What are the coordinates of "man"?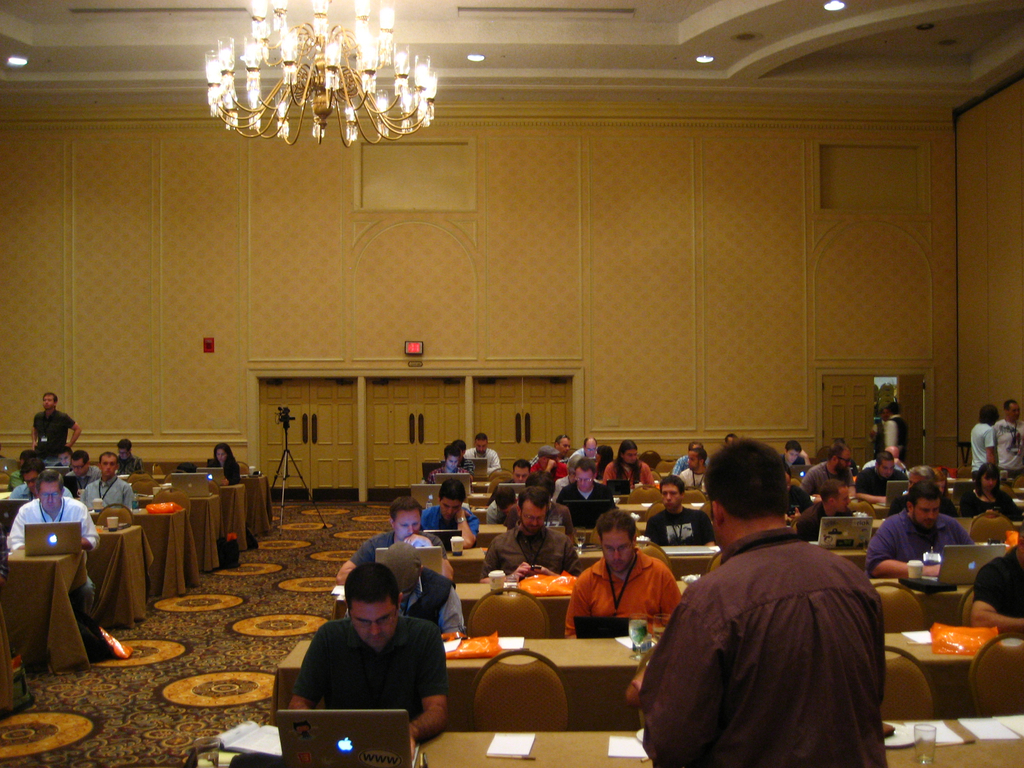
bbox(989, 399, 1023, 484).
